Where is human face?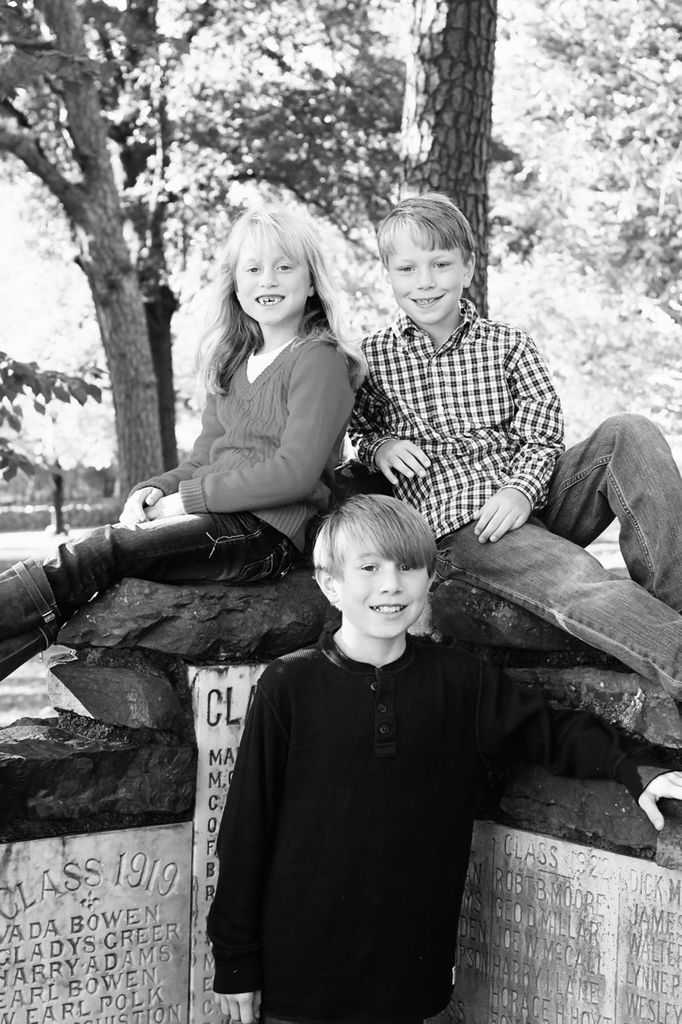
<bbox>385, 231, 461, 322</bbox>.
